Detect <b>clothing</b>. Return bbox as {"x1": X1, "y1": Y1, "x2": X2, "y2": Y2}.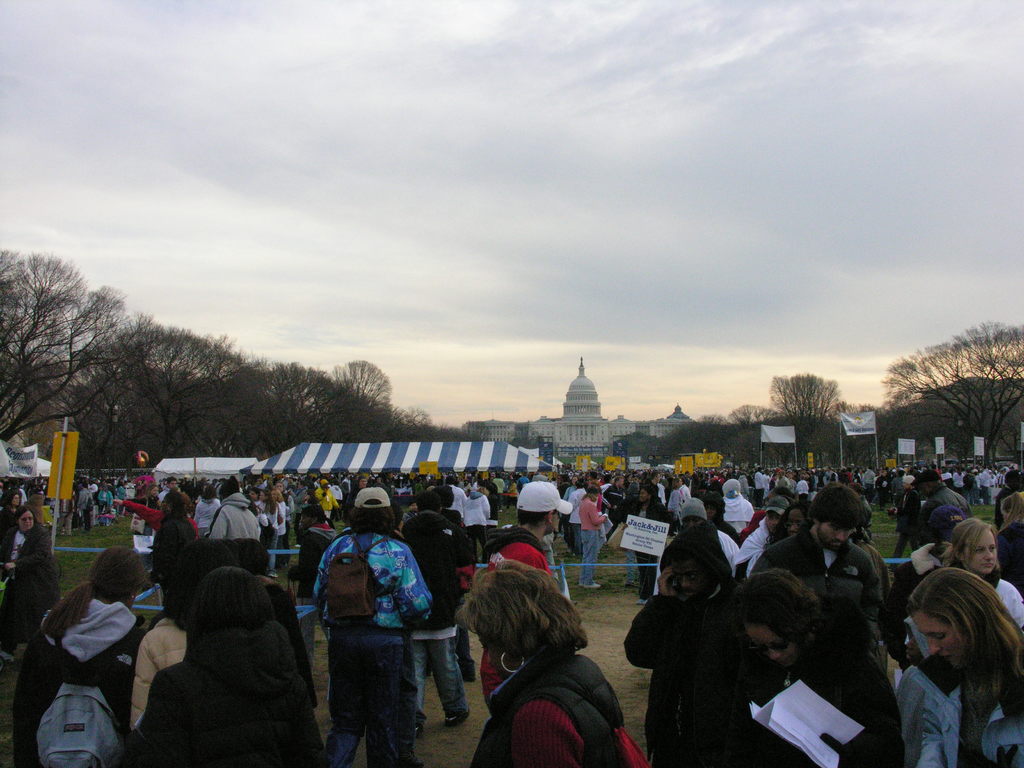
{"x1": 563, "y1": 486, "x2": 575, "y2": 543}.
